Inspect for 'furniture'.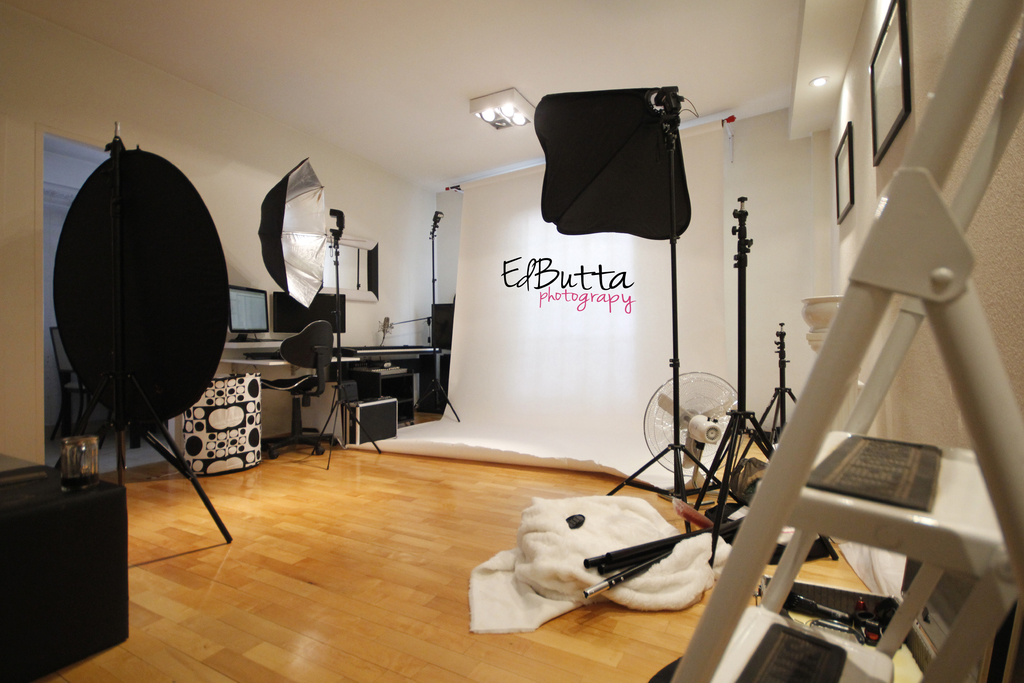
Inspection: box(223, 339, 294, 371).
